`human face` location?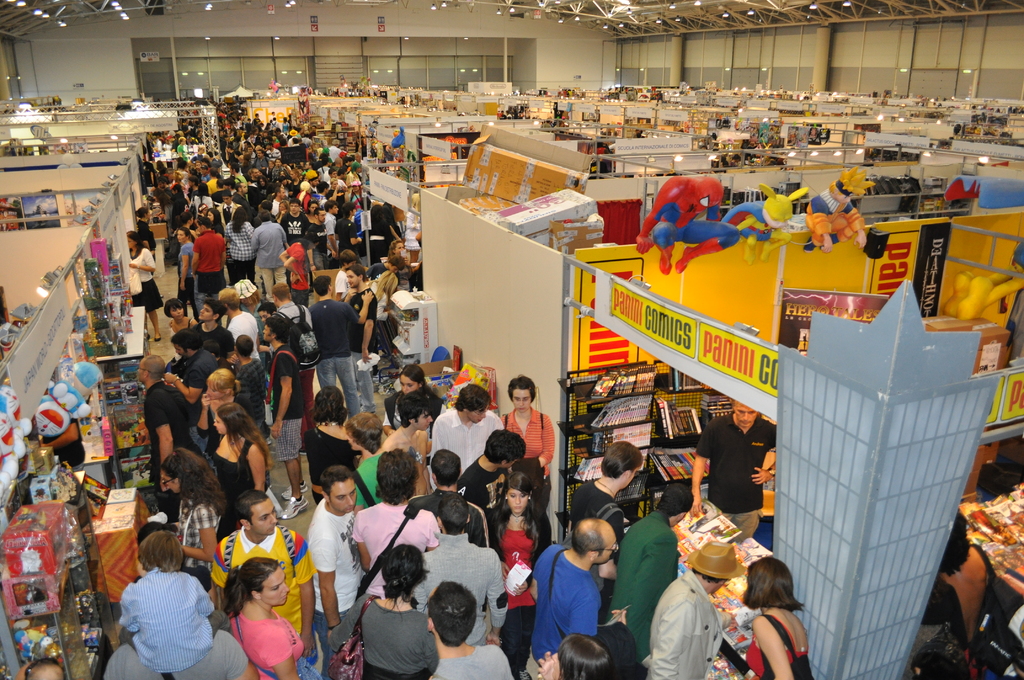
171/300/182/316
